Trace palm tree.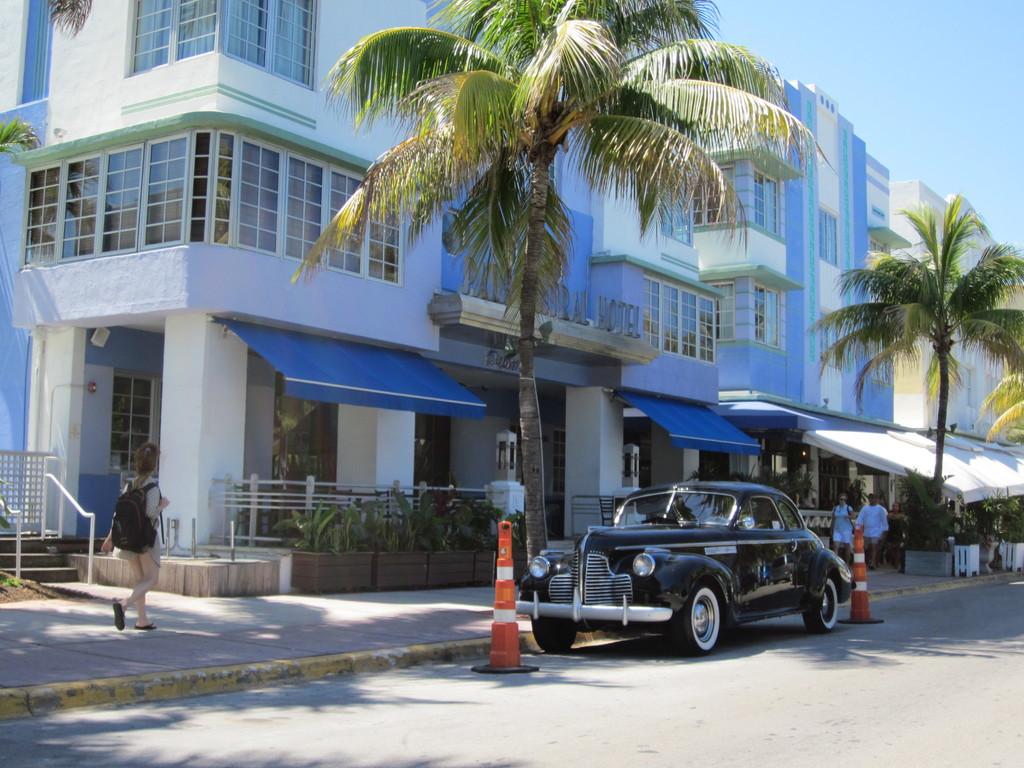
Traced to detection(843, 201, 998, 543).
